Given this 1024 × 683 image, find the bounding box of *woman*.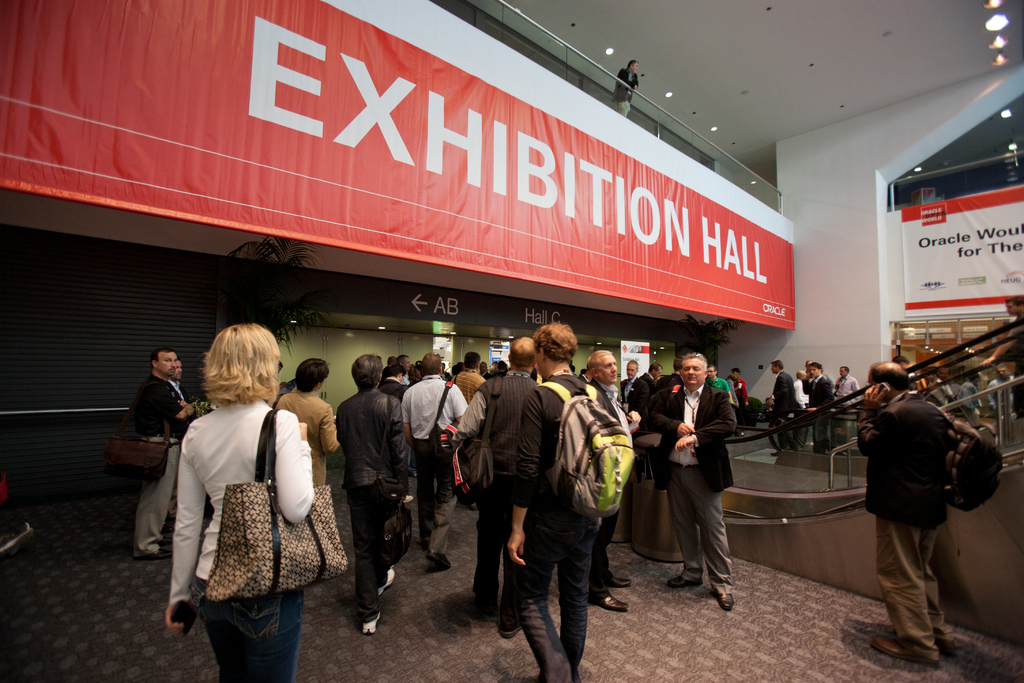
168 324 318 680.
